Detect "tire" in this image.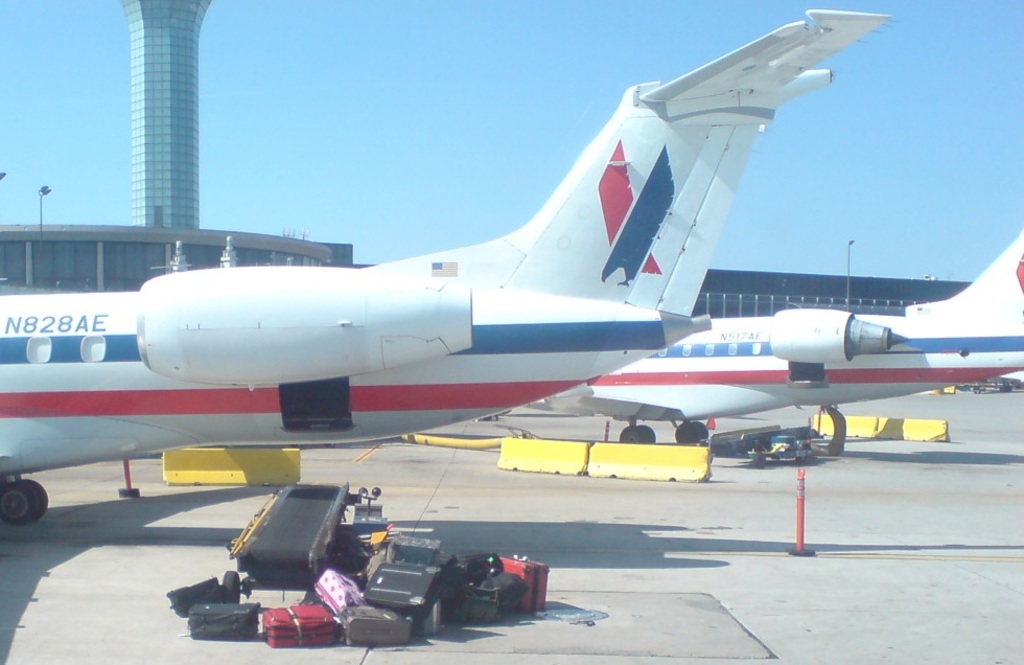
Detection: 670:419:712:443.
